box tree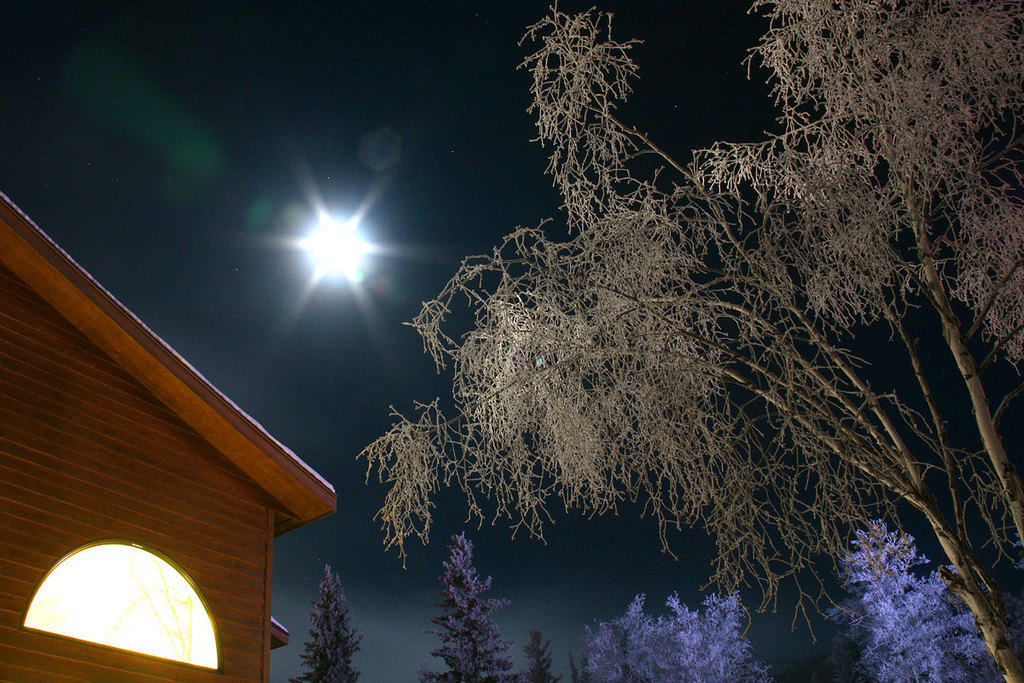
locate(581, 585, 773, 682)
